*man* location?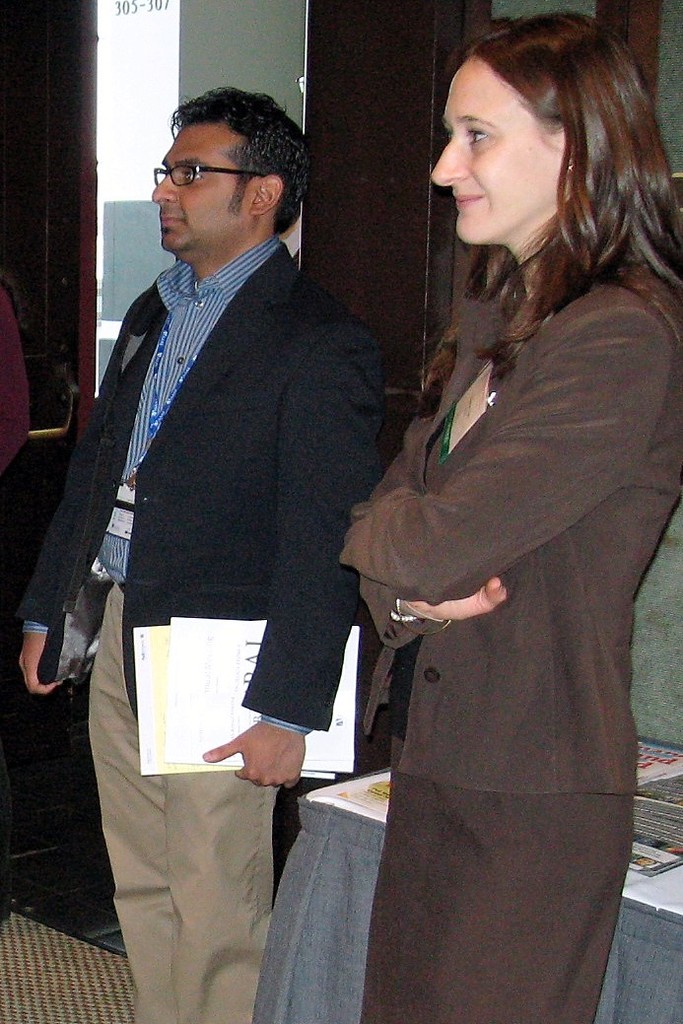
bbox=(13, 86, 388, 1023)
